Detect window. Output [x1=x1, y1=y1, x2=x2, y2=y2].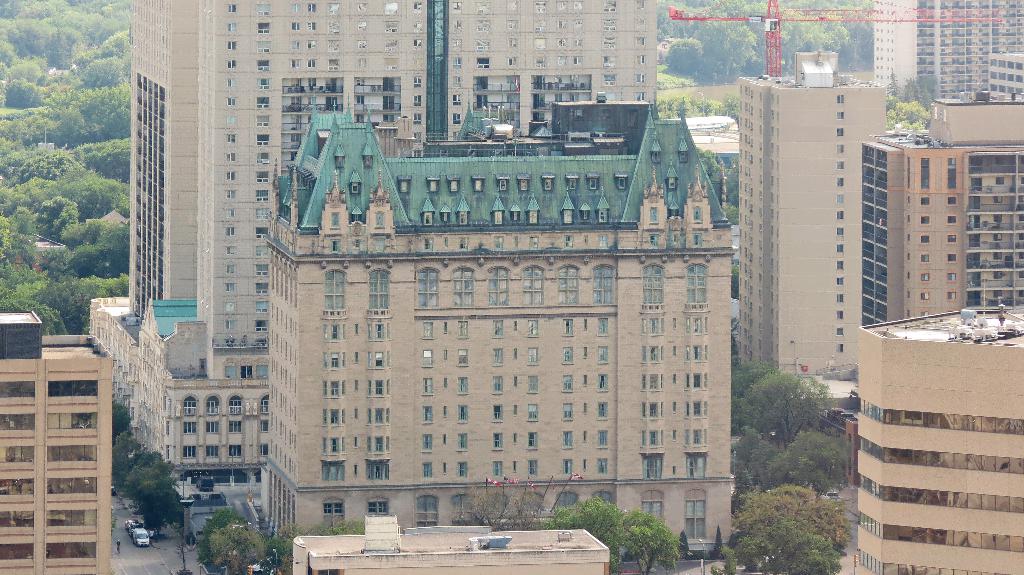
[x1=529, y1=375, x2=537, y2=393].
